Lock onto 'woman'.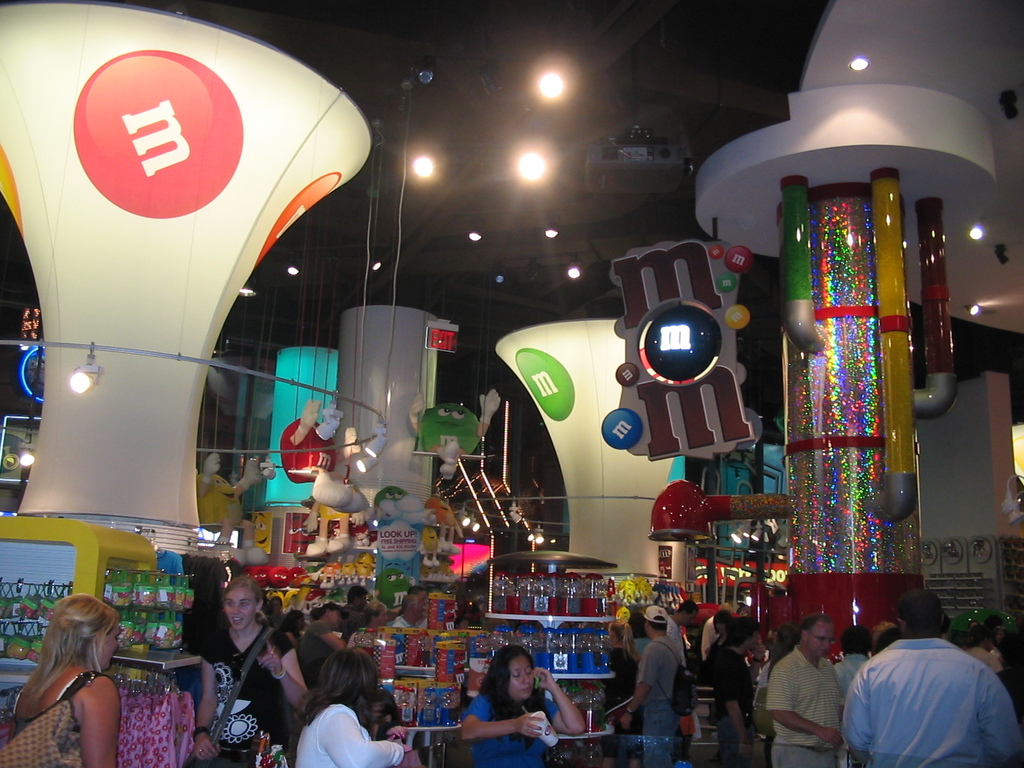
Locked: box(297, 655, 415, 767).
